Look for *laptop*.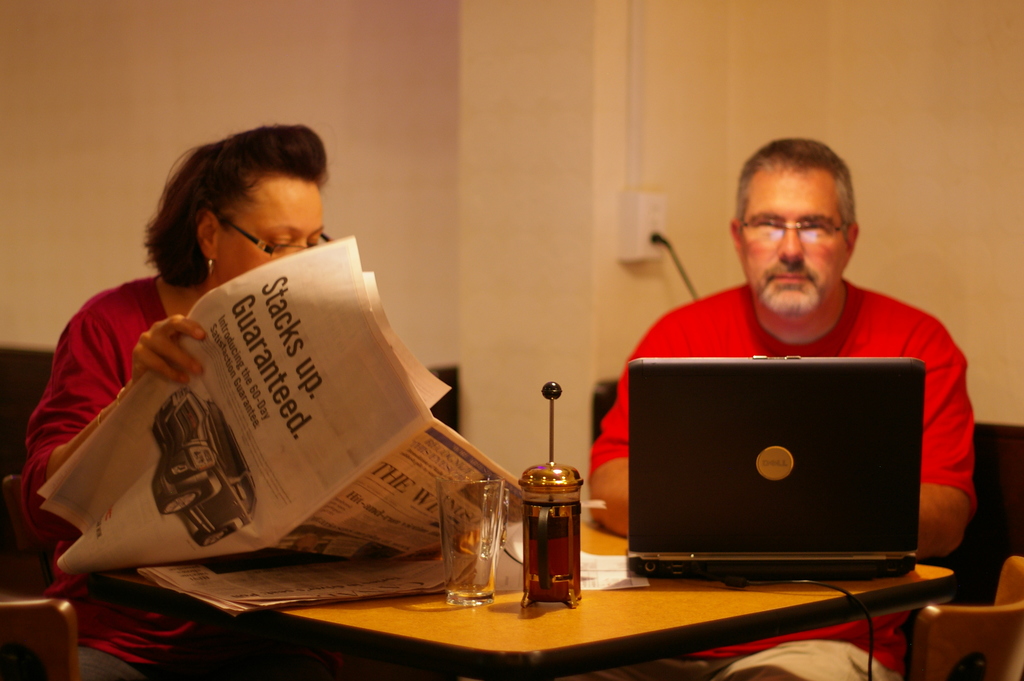
Found: (620,338,964,600).
